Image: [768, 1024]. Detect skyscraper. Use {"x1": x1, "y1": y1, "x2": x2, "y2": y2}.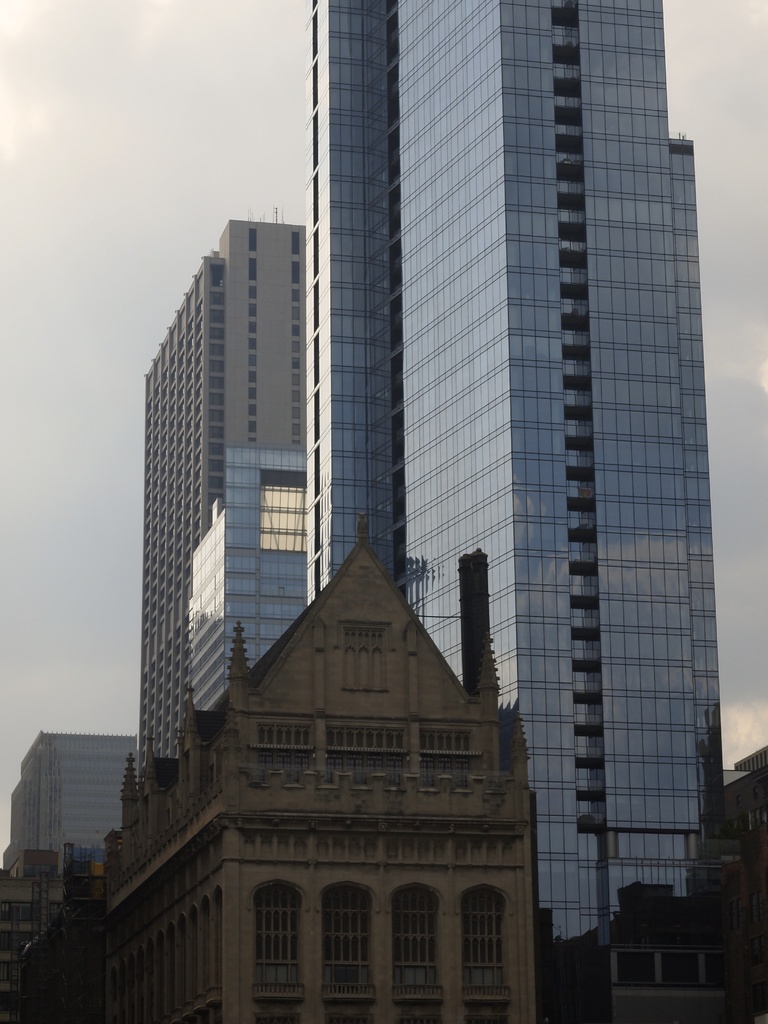
{"x1": 304, "y1": 0, "x2": 731, "y2": 1023}.
